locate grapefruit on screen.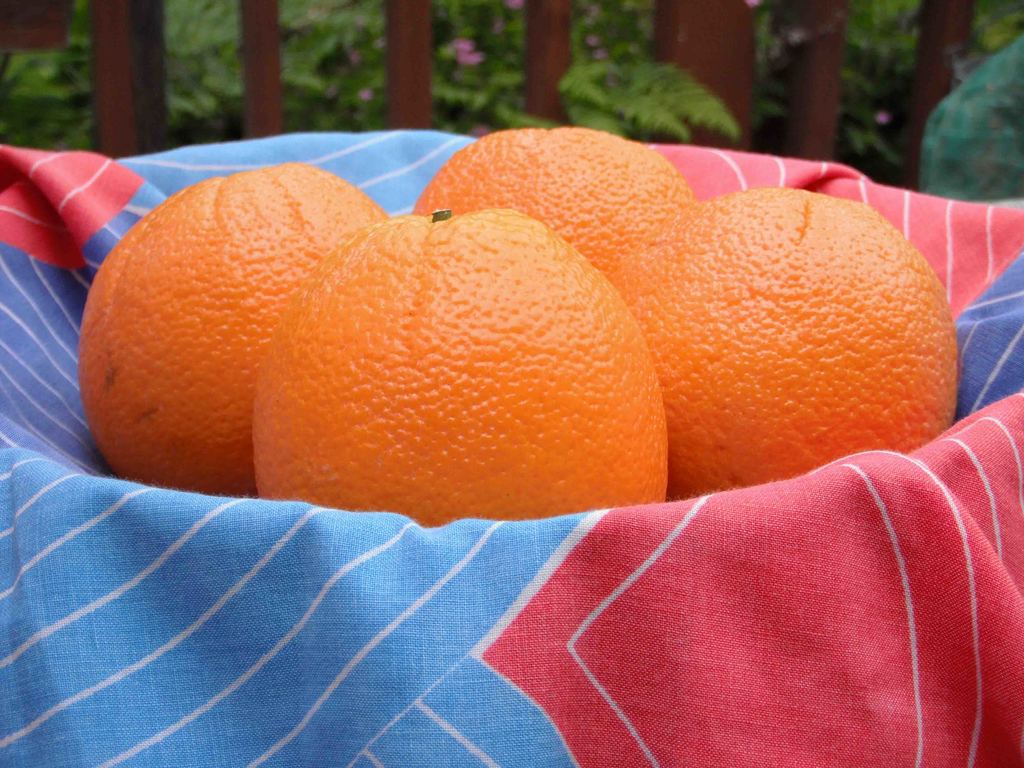
On screen at 620:188:958:492.
